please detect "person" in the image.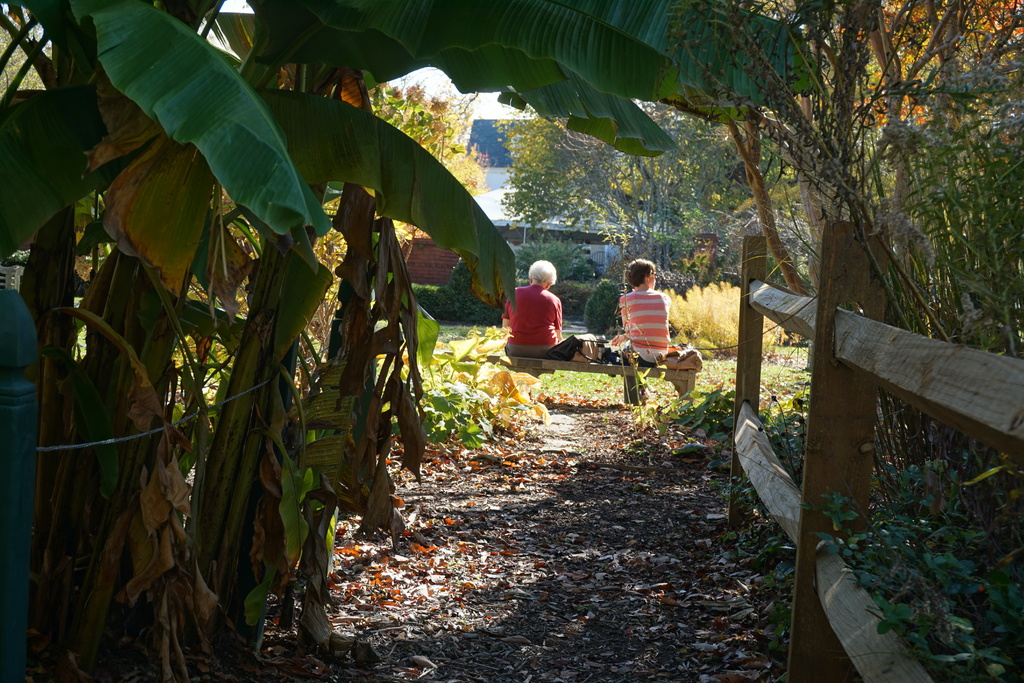
crop(605, 258, 673, 365).
